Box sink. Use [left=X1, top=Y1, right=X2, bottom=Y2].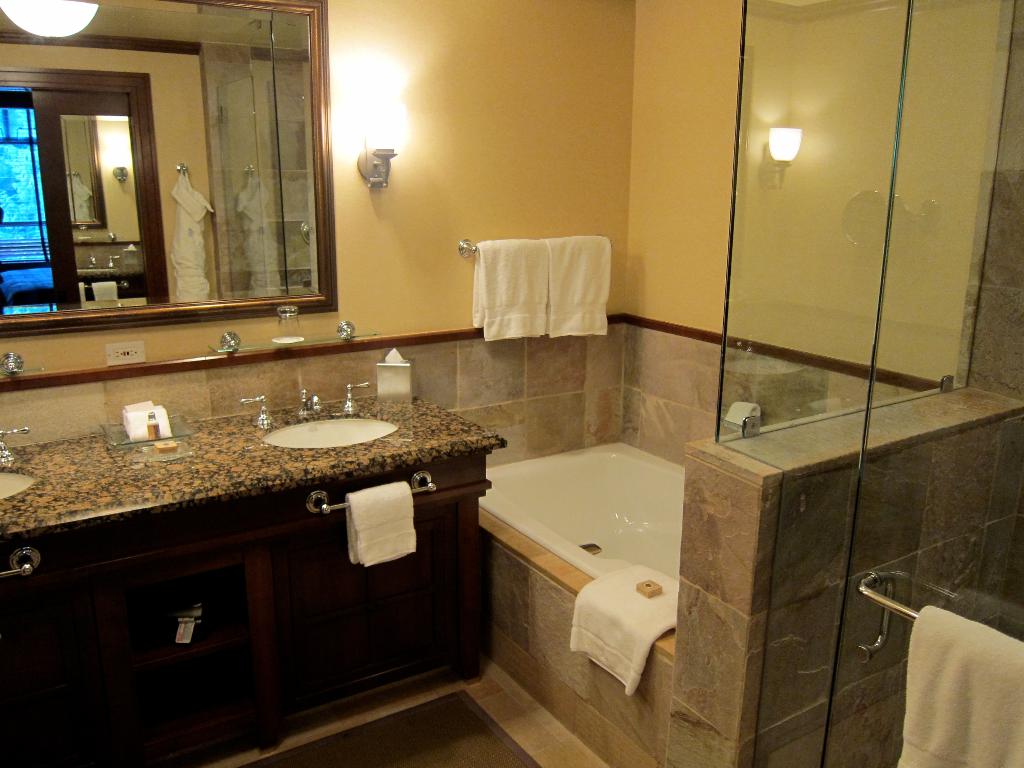
[left=0, top=430, right=43, bottom=504].
